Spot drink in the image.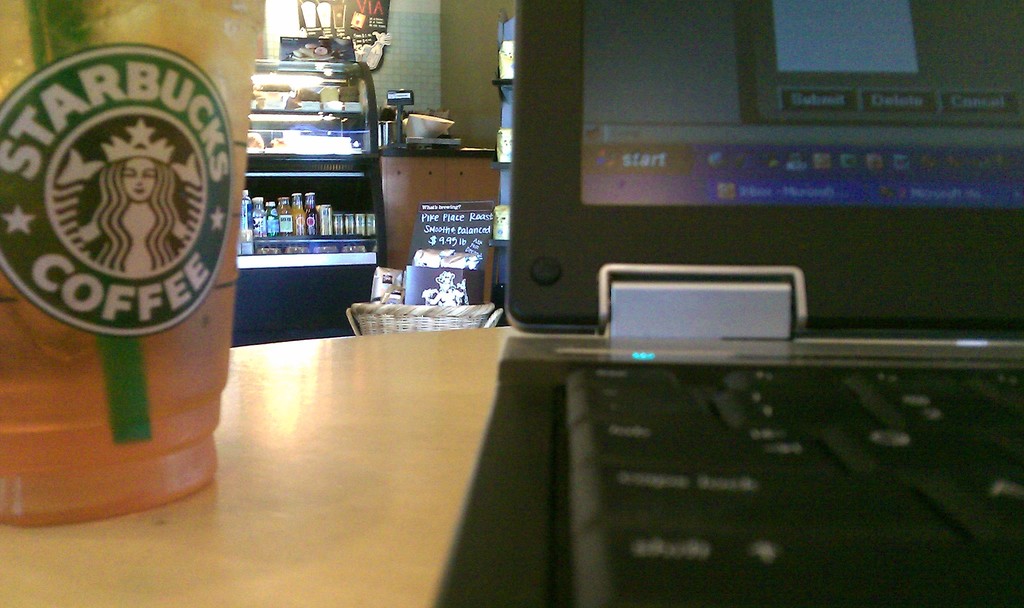
drink found at left=0, top=0, right=262, bottom=529.
